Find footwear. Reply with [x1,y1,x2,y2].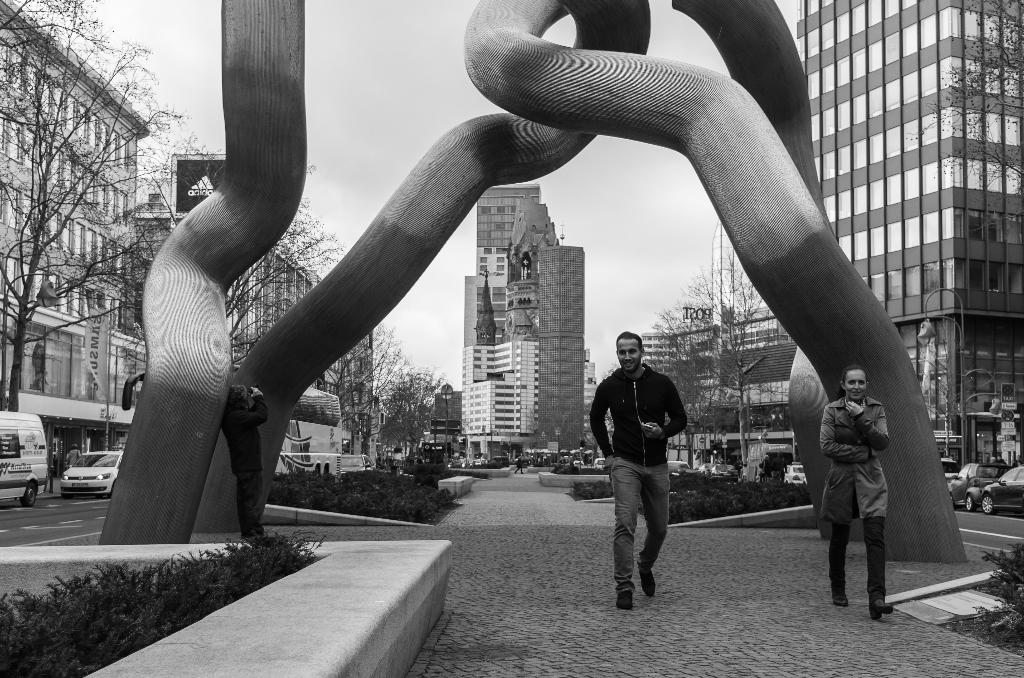
[637,574,660,599].
